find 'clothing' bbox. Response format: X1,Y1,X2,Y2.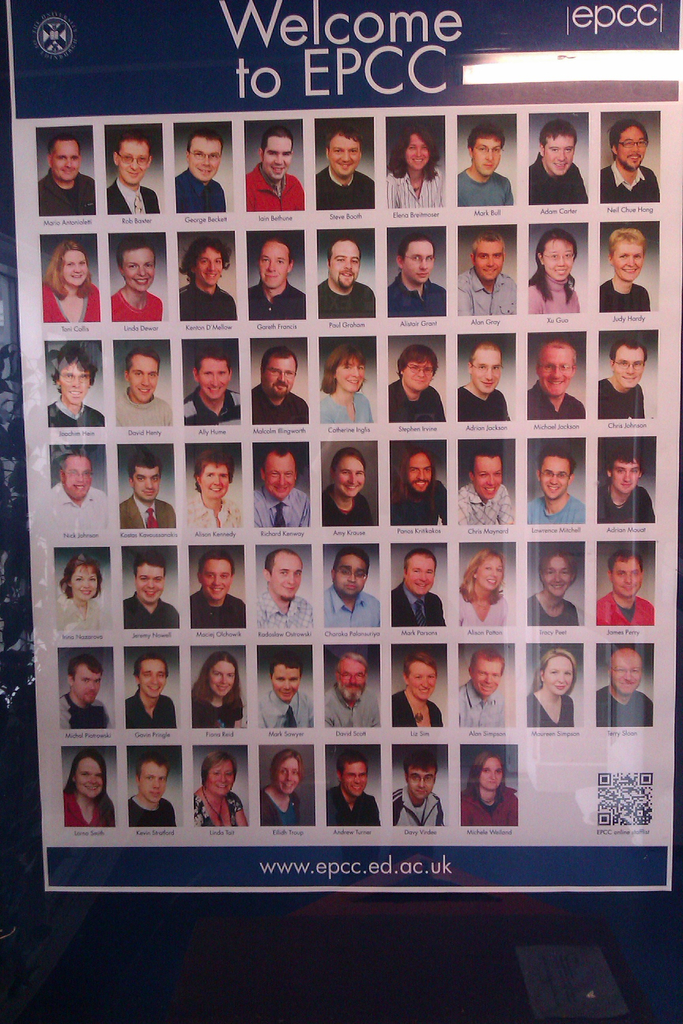
37,167,95,214.
